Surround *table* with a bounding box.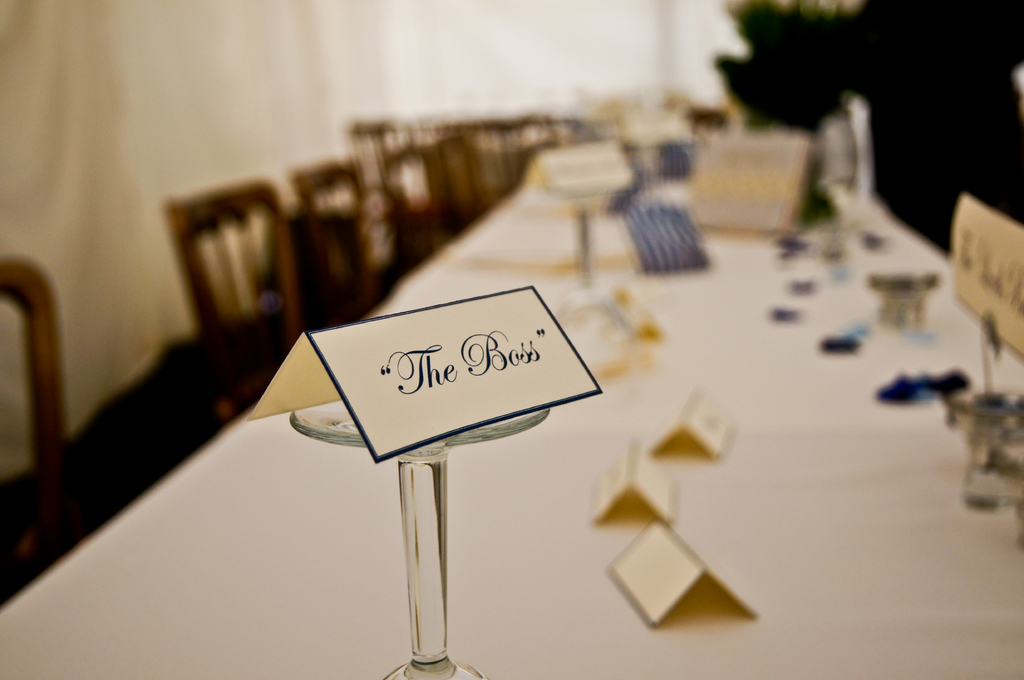
(0,131,1023,679).
